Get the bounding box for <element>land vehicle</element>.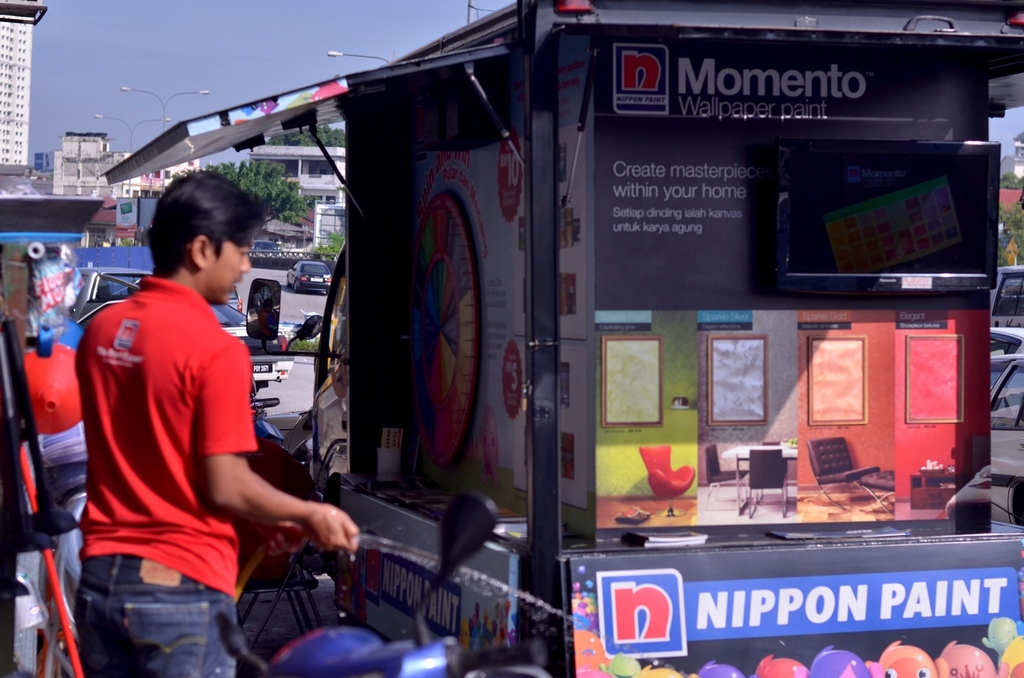
bbox=(0, 191, 120, 260).
